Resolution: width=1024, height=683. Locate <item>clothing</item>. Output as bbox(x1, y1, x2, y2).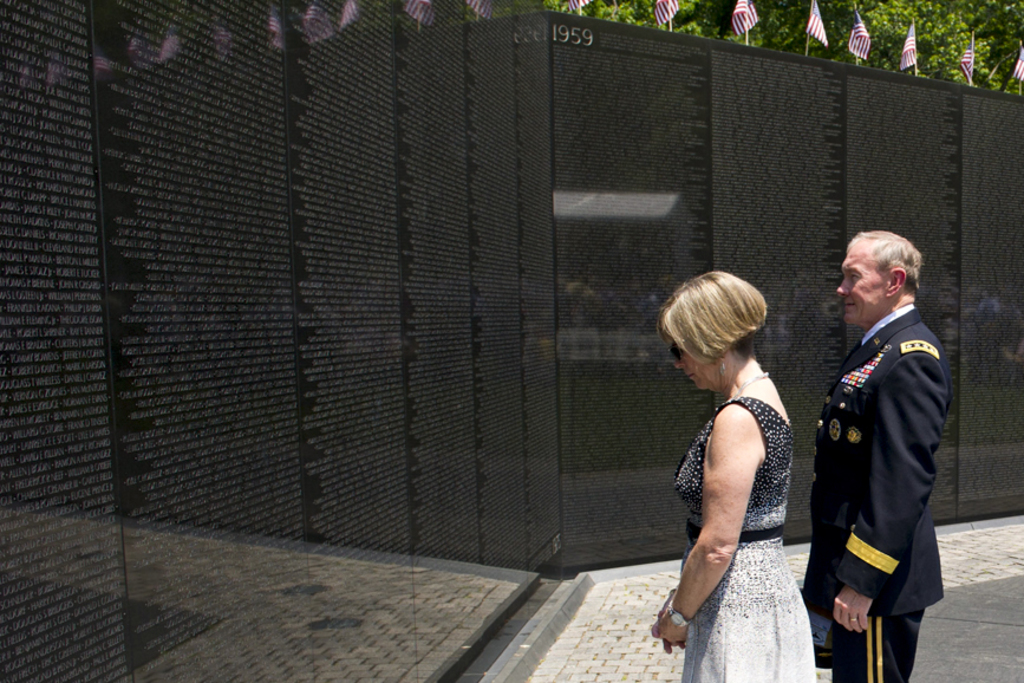
bbox(667, 372, 828, 682).
